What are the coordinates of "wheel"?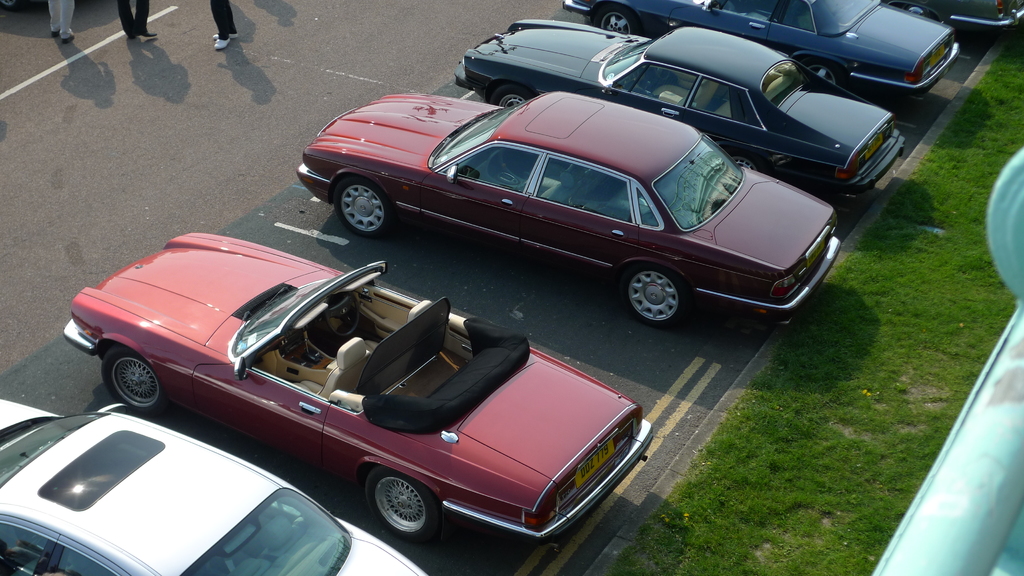
bbox=(335, 178, 392, 240).
